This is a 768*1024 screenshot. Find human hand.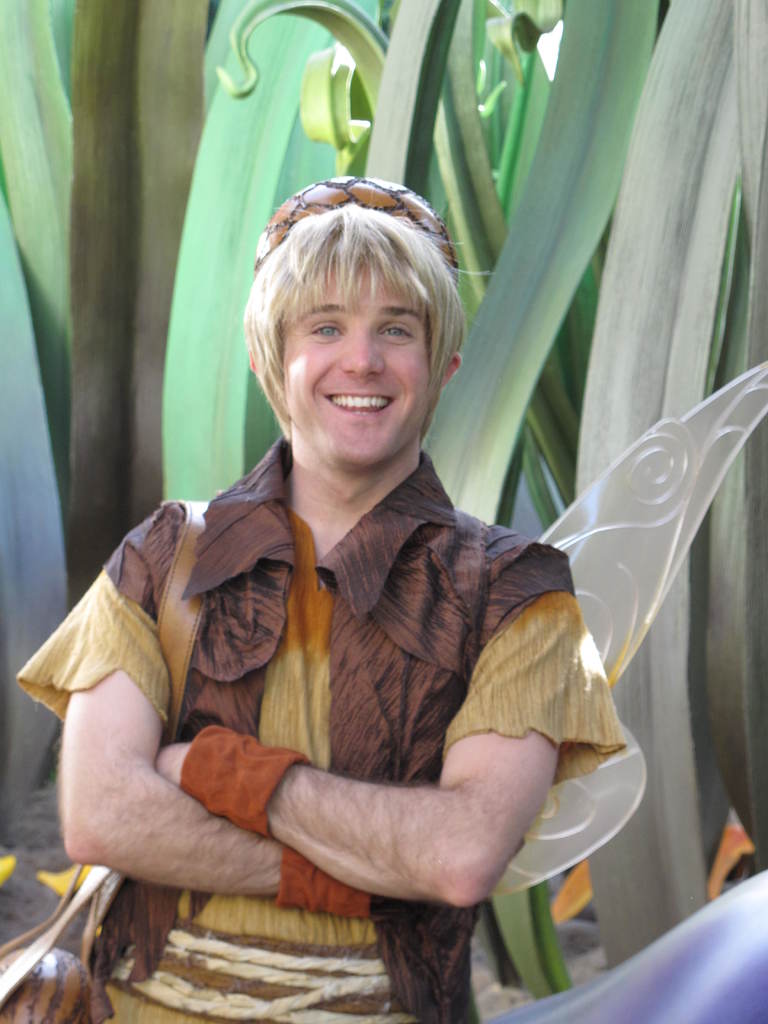
Bounding box: bbox=[508, 834, 527, 862].
